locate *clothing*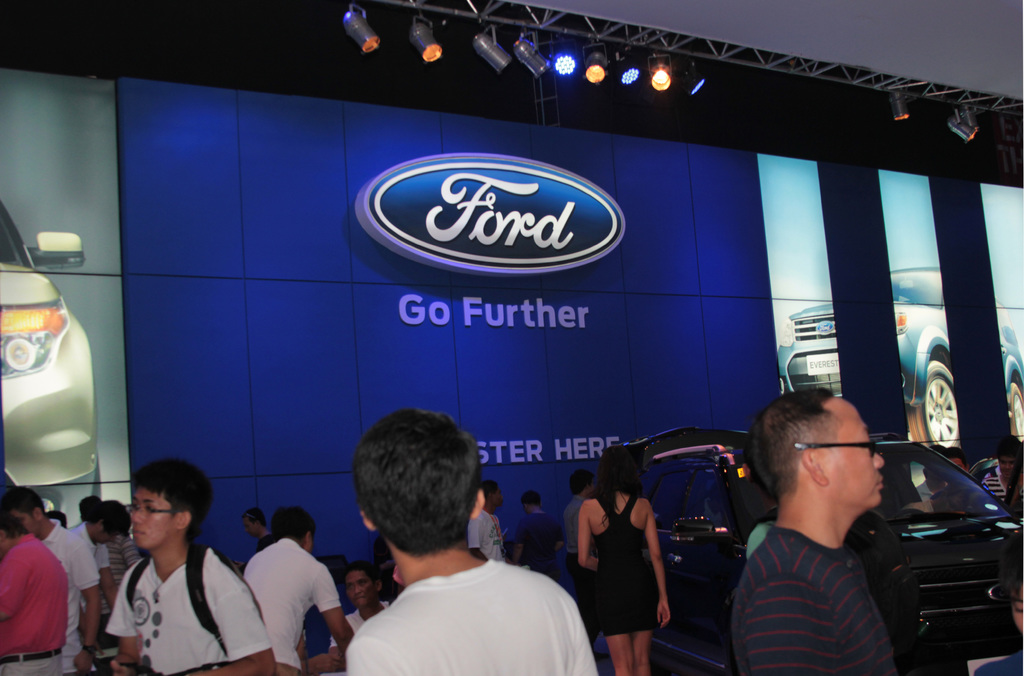
box(333, 540, 597, 672)
